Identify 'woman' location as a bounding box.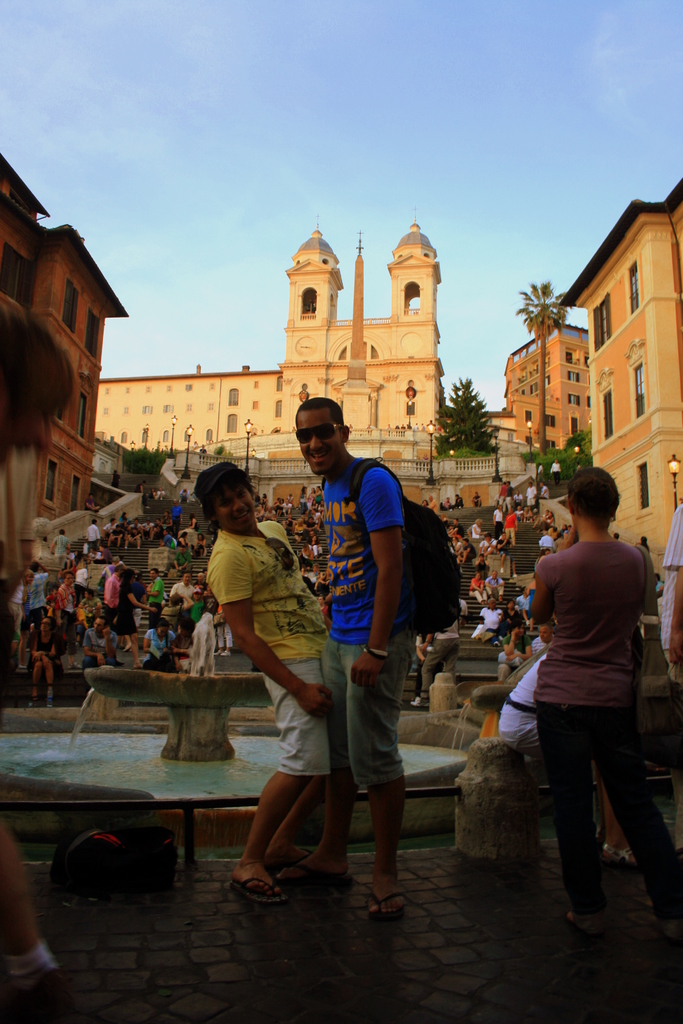
[148, 488, 155, 497].
